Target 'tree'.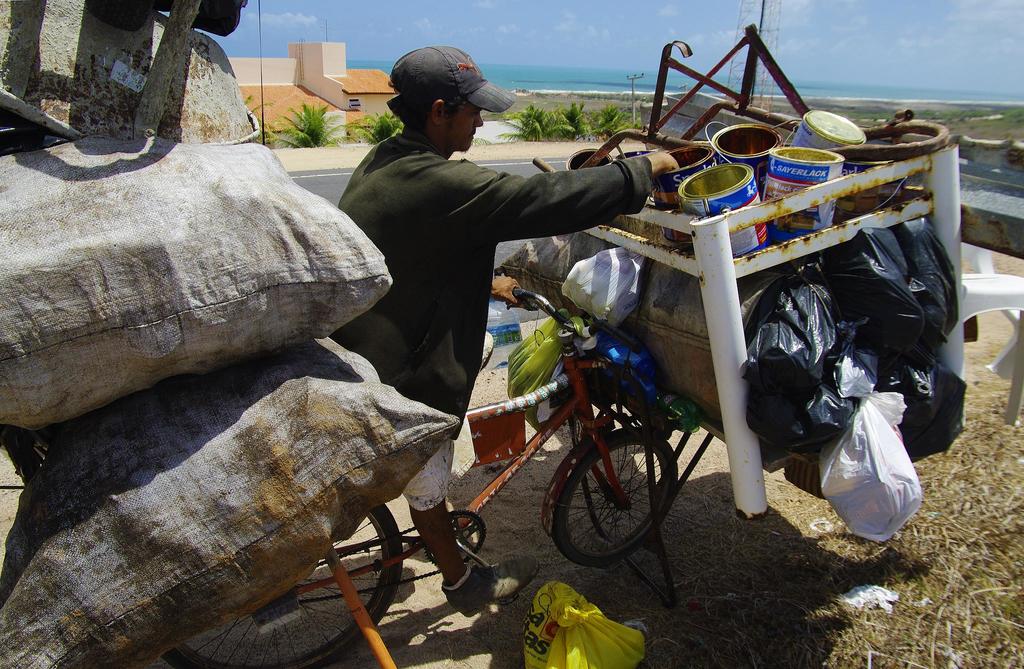
Target region: select_region(500, 107, 577, 145).
